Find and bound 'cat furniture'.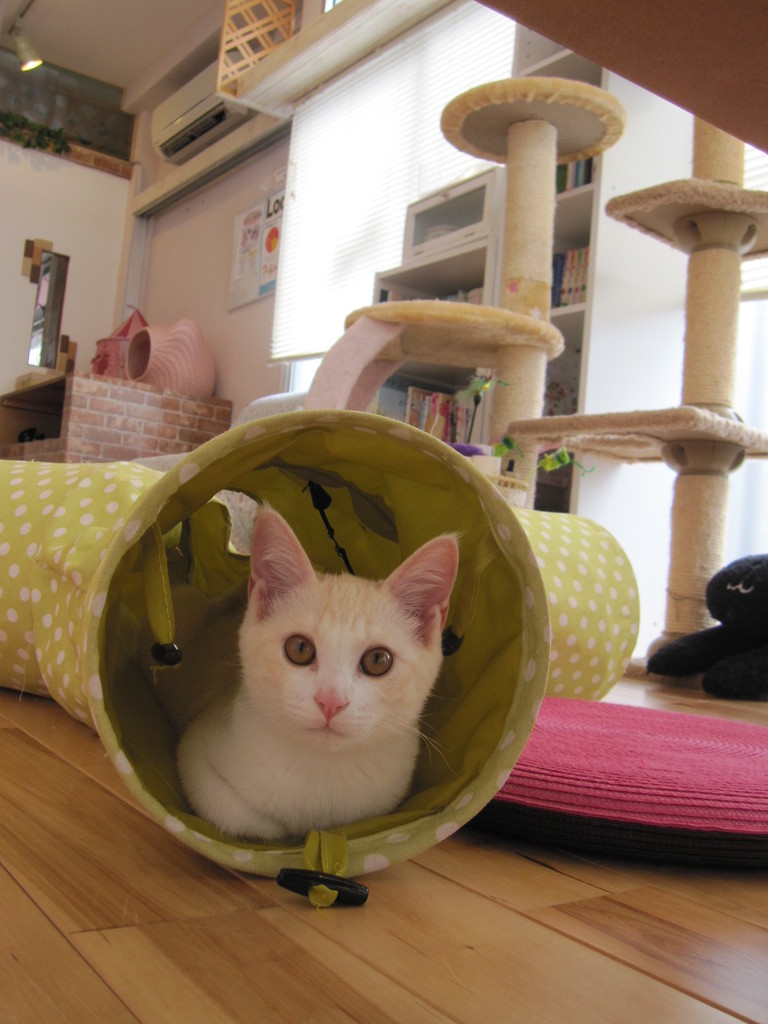
Bound: 302:74:767:687.
